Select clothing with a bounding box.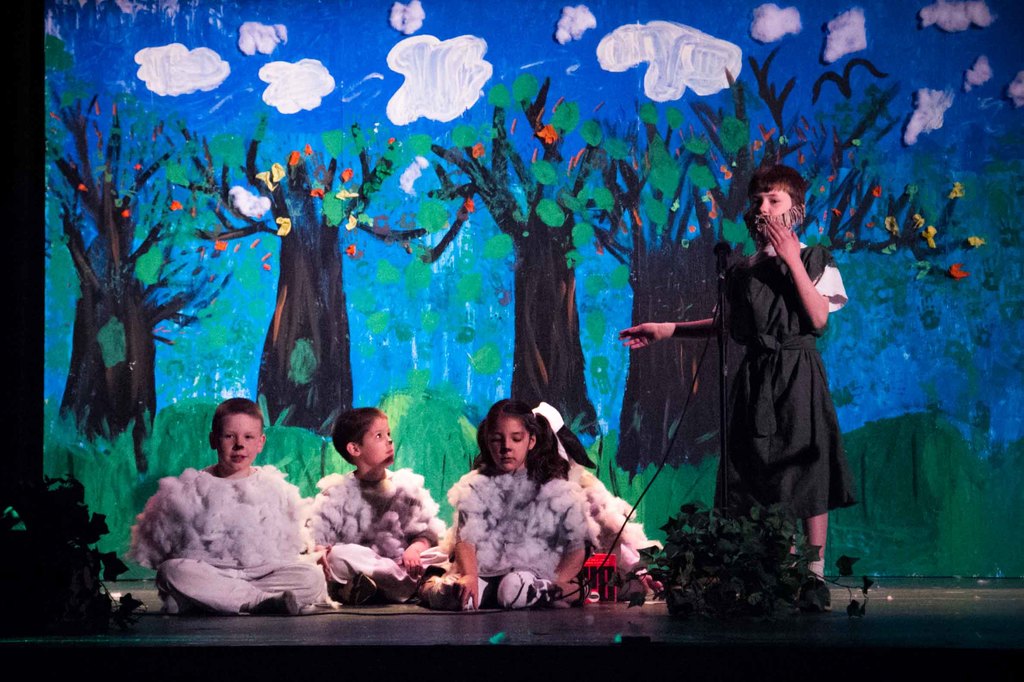
[136, 447, 335, 623].
